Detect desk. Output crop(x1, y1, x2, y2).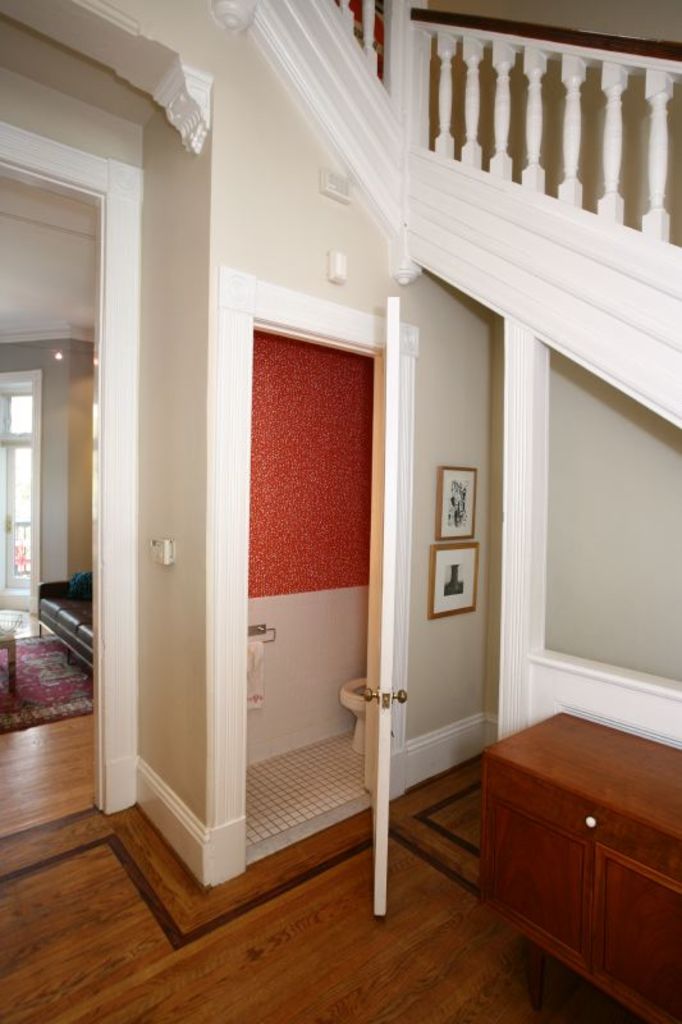
crop(427, 671, 681, 1018).
